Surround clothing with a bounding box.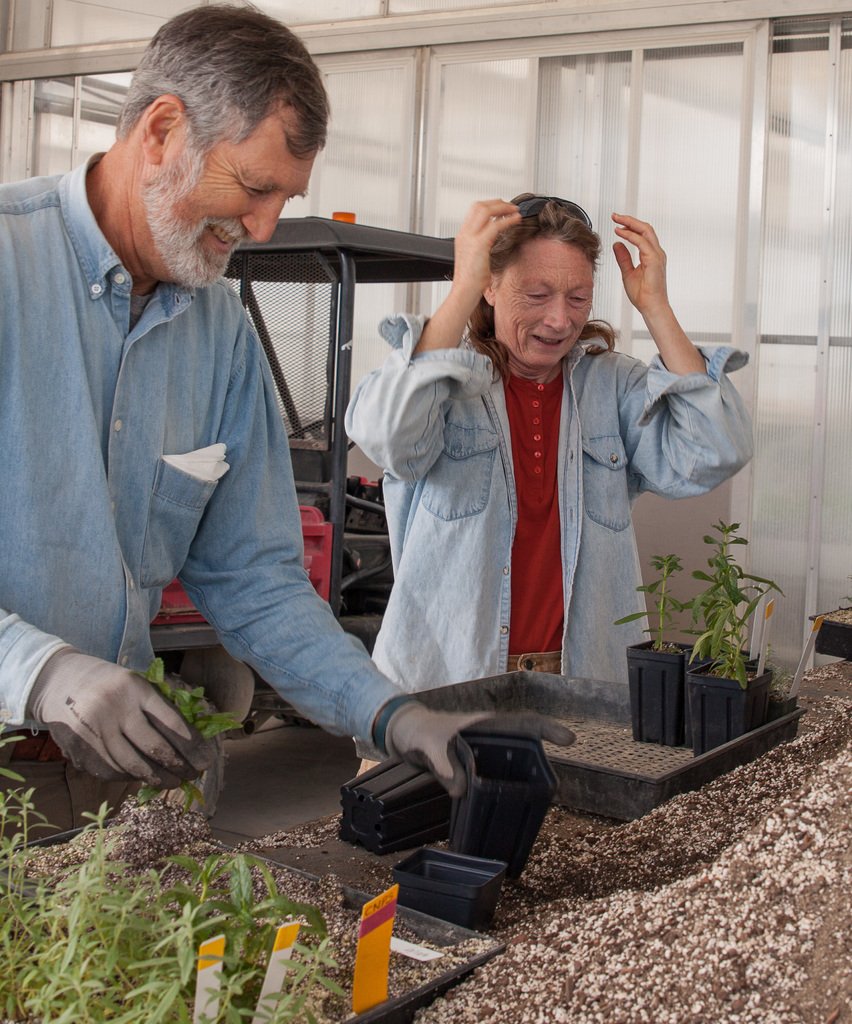
box=[346, 256, 739, 755].
